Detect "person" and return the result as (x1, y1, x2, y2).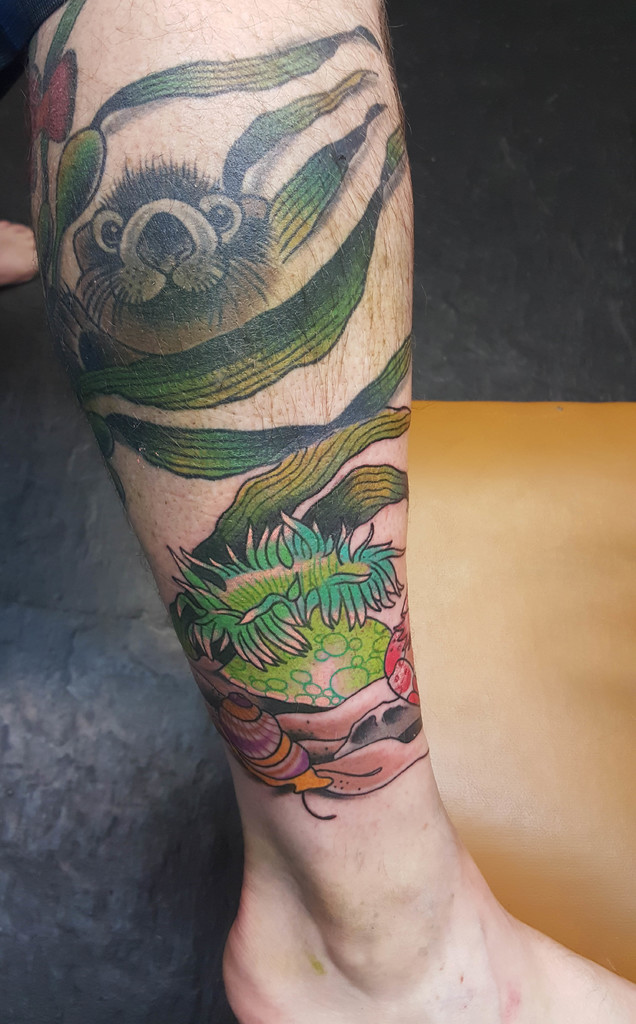
(0, 0, 635, 1023).
